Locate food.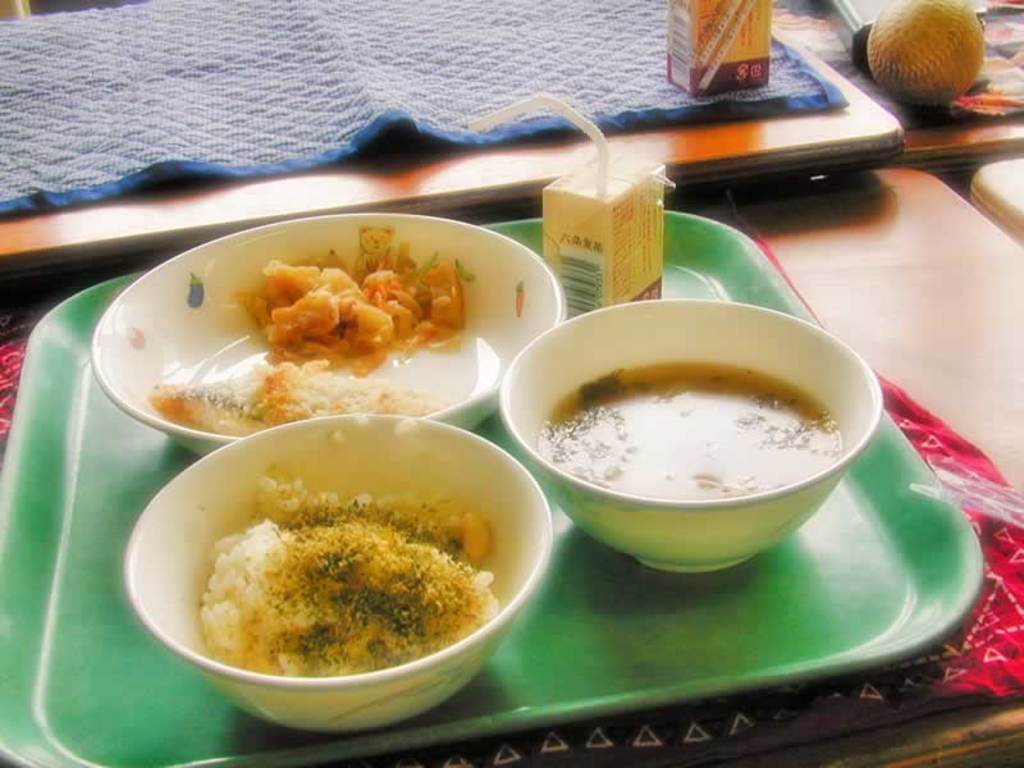
Bounding box: x1=191 y1=425 x2=506 y2=676.
